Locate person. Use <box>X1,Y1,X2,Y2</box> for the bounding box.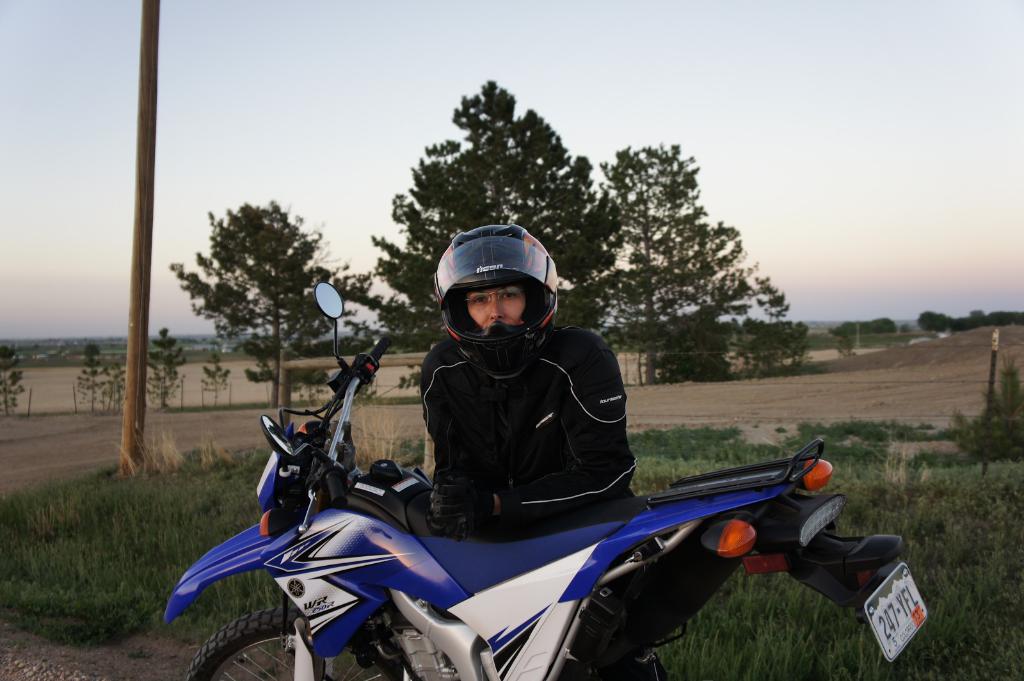
<box>420,225,667,680</box>.
